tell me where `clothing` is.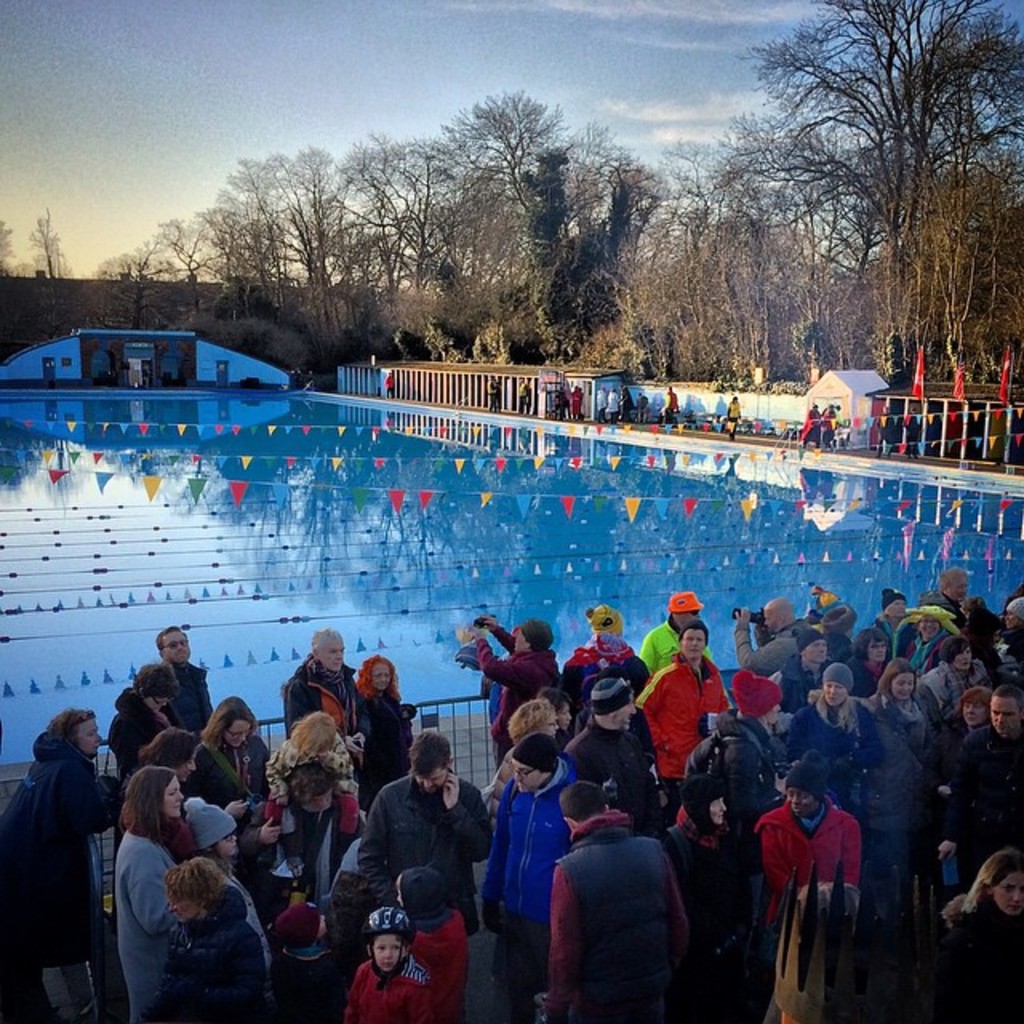
`clothing` is at select_region(485, 757, 581, 990).
